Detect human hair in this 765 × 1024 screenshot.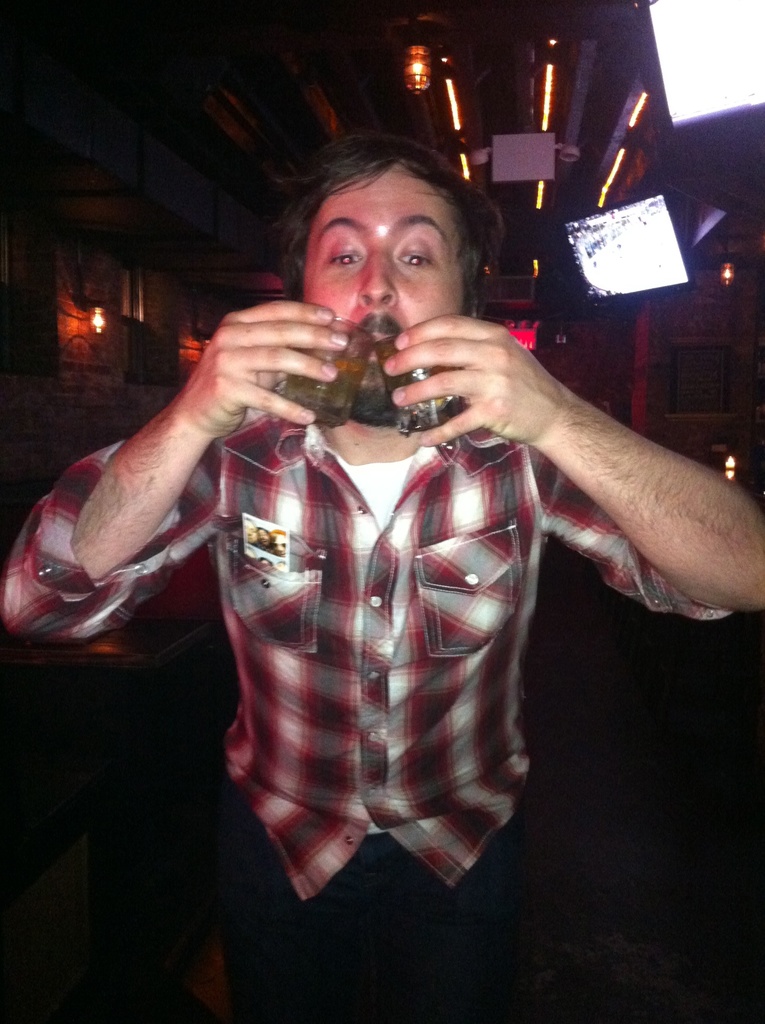
Detection: (x1=267, y1=121, x2=501, y2=310).
